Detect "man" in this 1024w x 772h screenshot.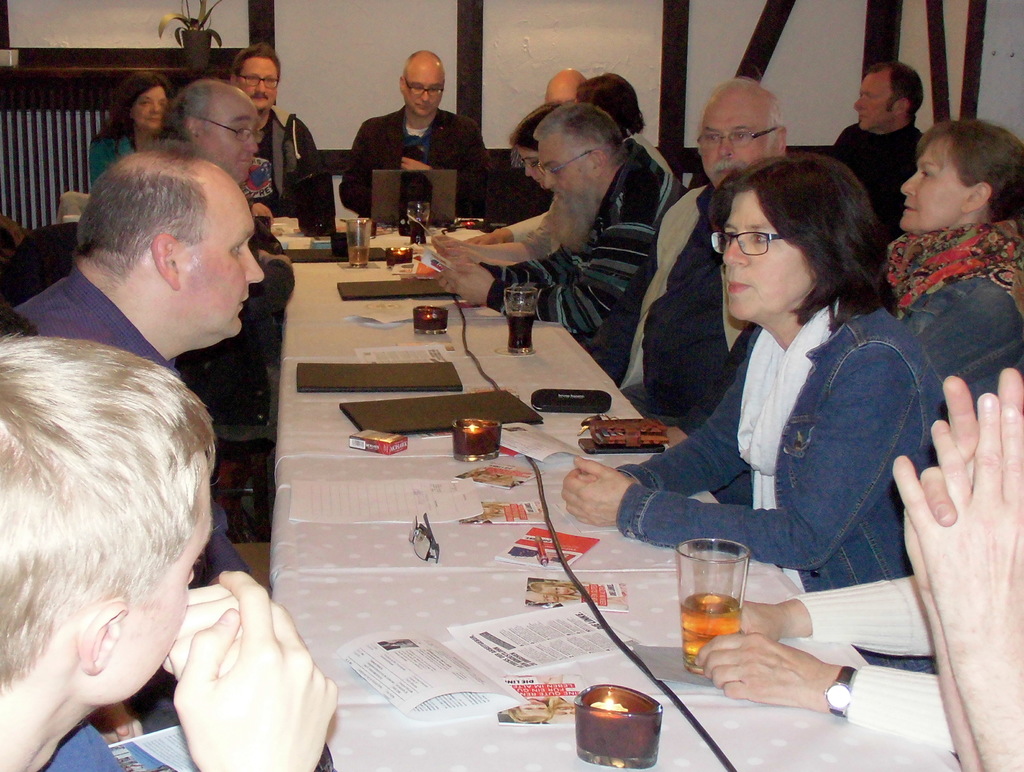
Detection: 819, 54, 932, 250.
